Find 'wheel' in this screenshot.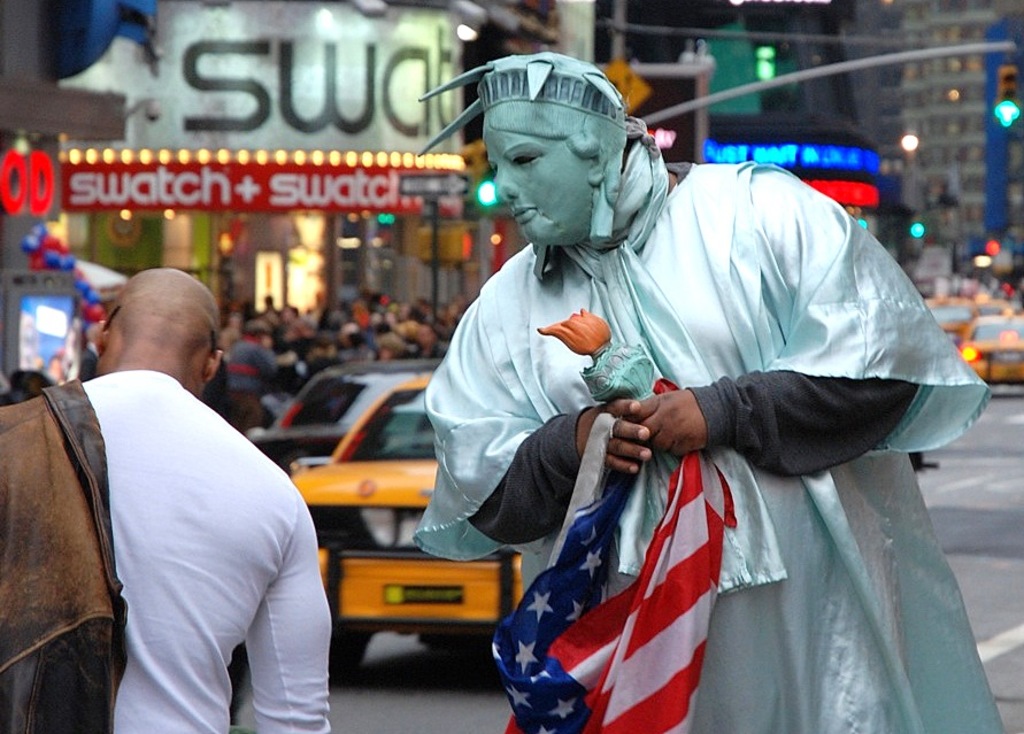
The bounding box for 'wheel' is region(325, 625, 371, 687).
